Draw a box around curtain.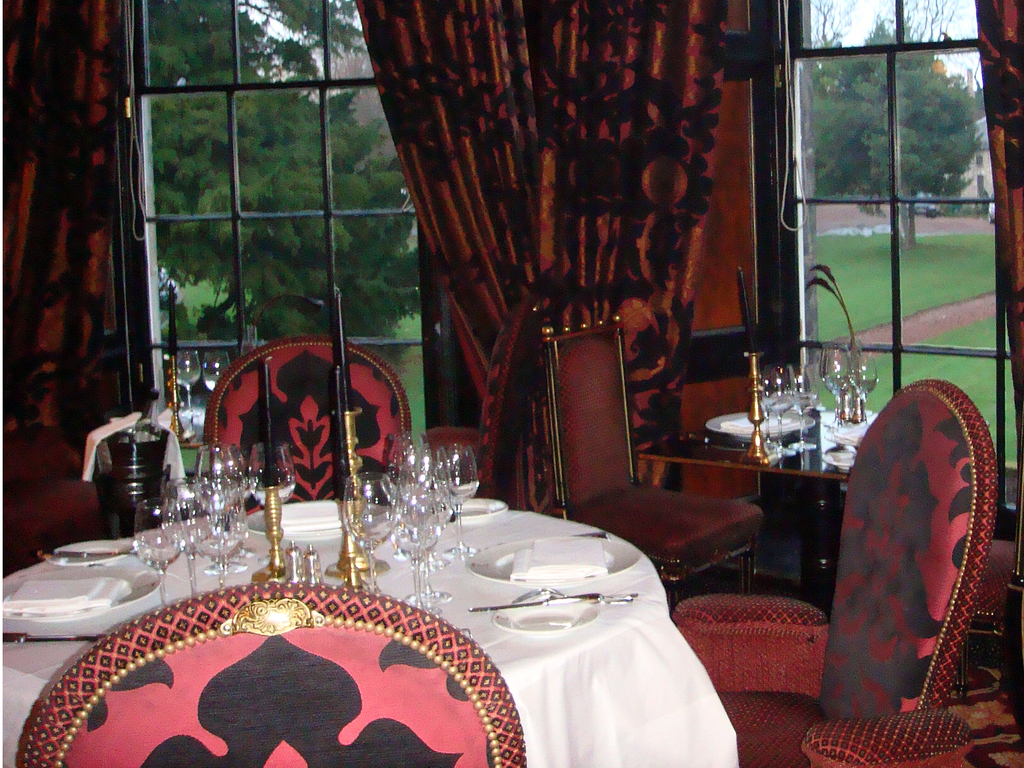
rect(351, 1, 730, 520).
